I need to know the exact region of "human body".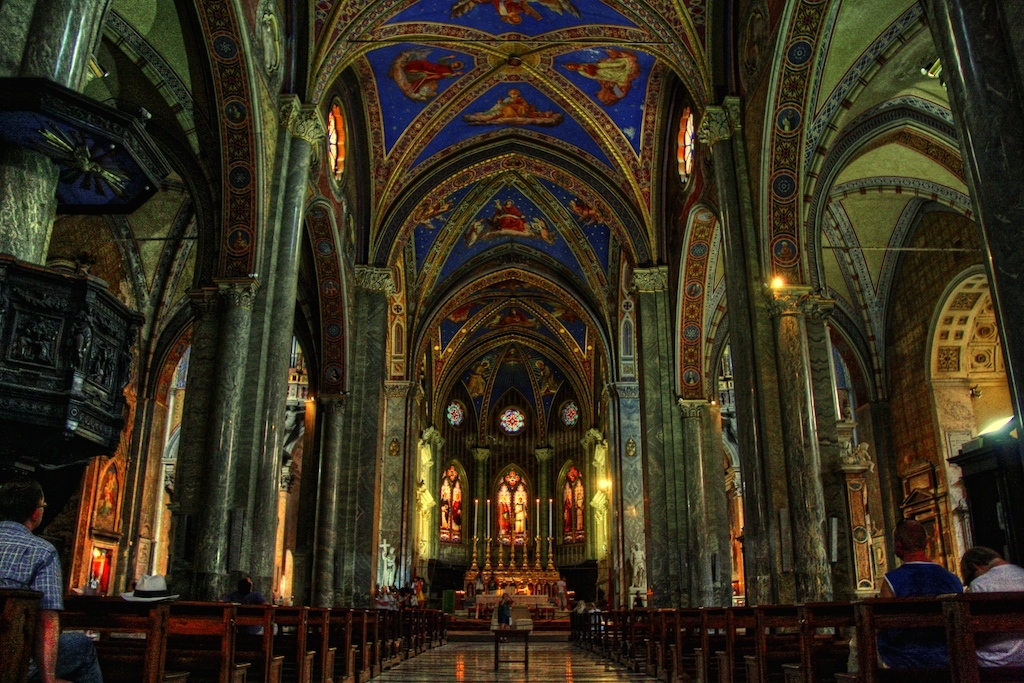
Region: 876:556:961:680.
